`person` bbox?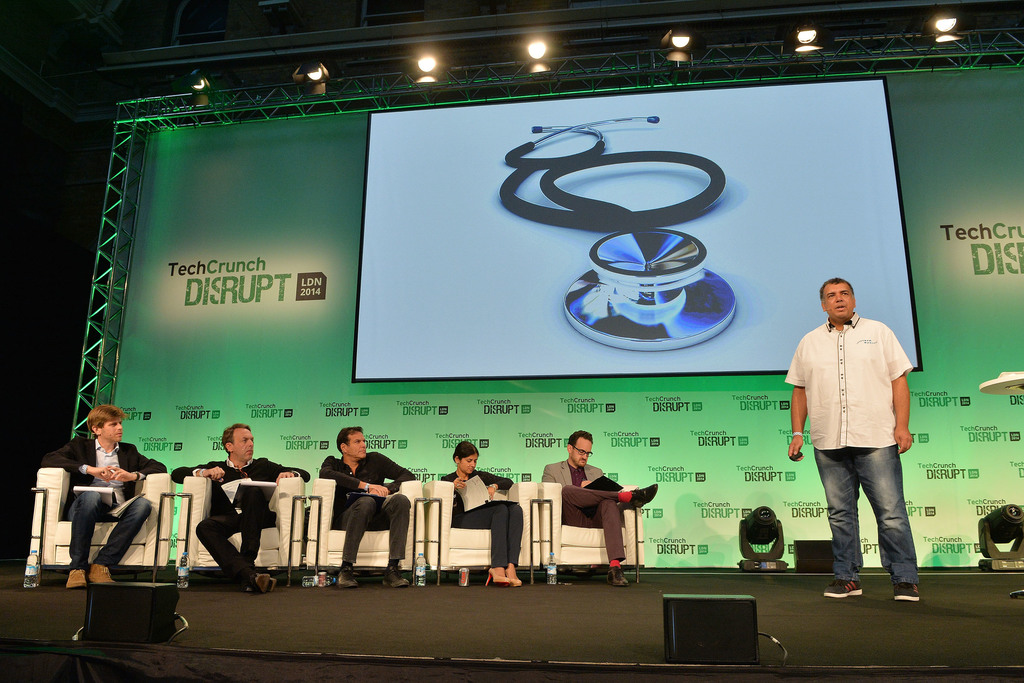
319,430,397,590
